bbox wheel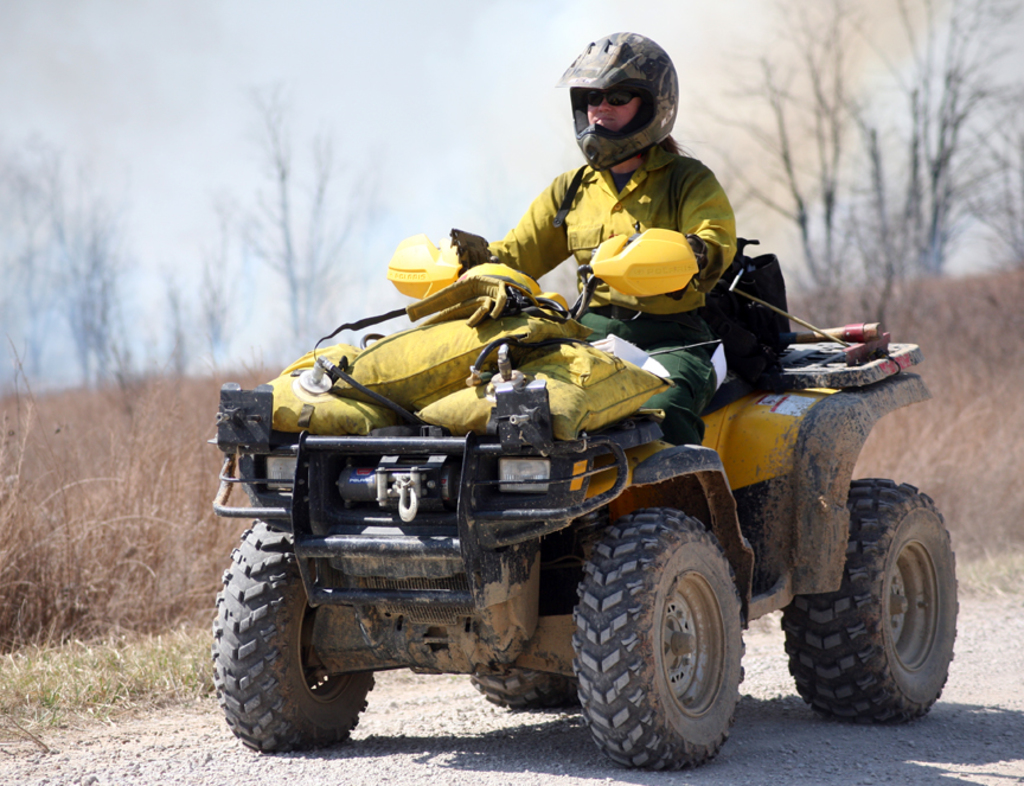
[left=215, top=520, right=375, bottom=750]
